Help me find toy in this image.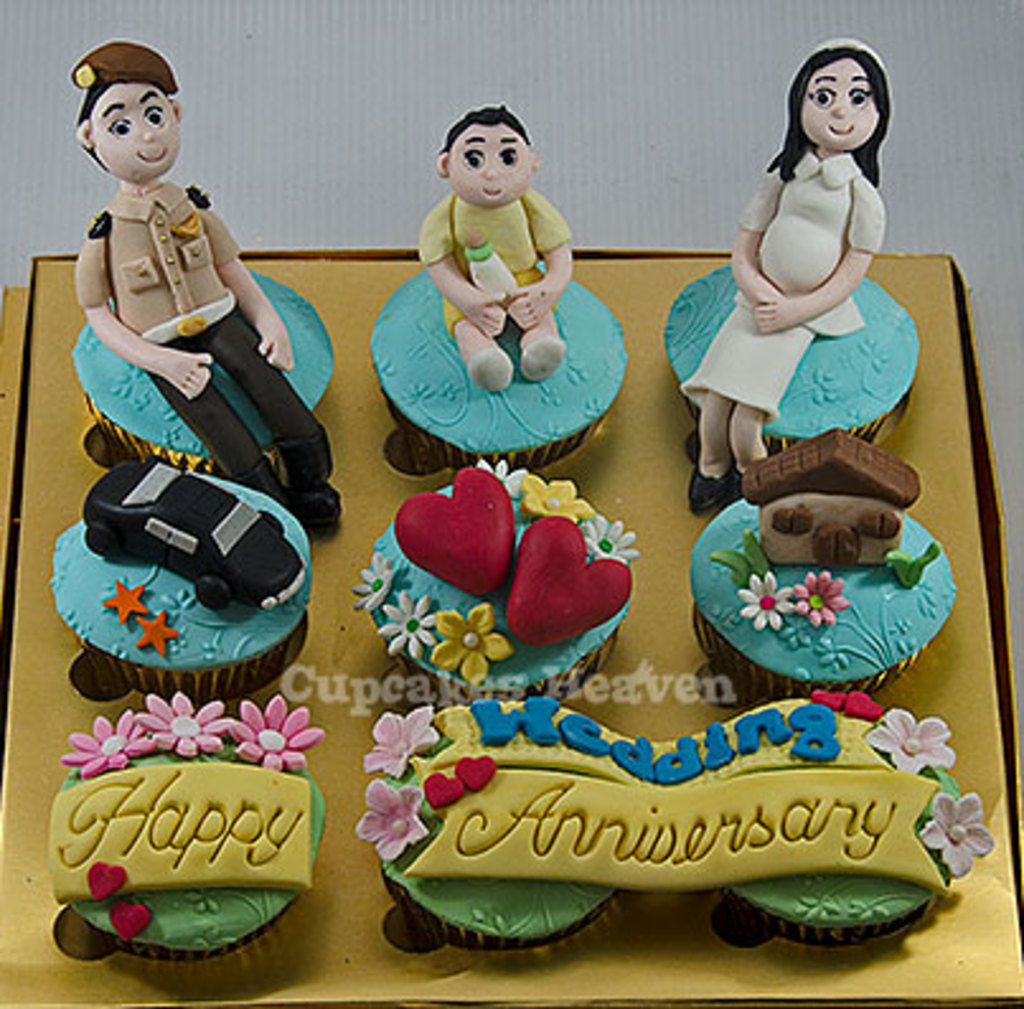
Found it: <bbox>856, 707, 953, 773</bbox>.
